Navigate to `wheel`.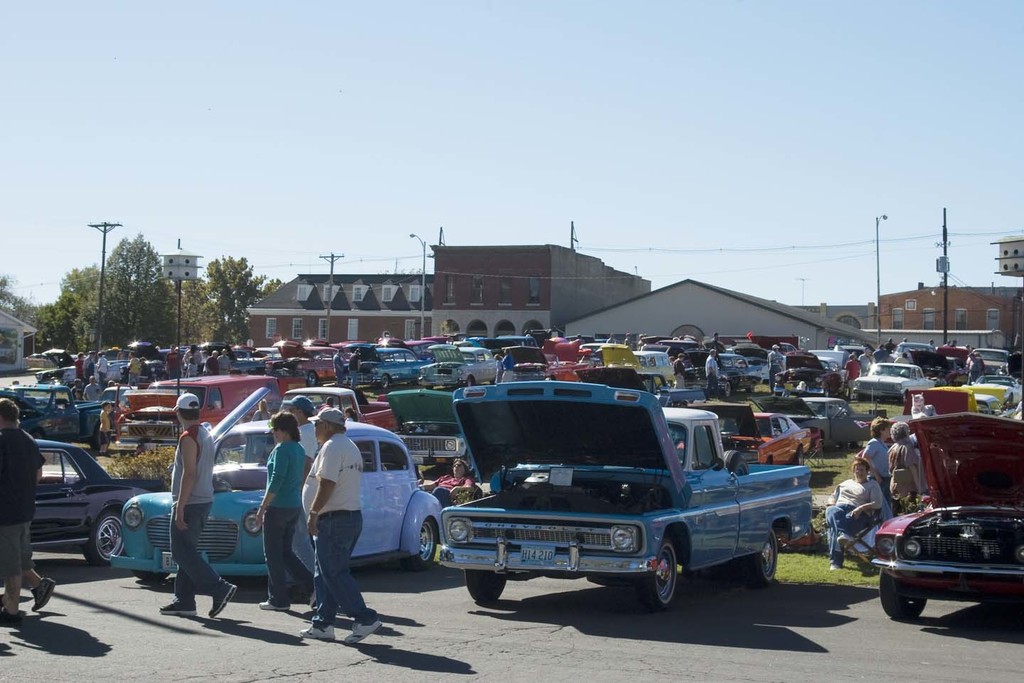
Navigation target: [897,390,907,404].
